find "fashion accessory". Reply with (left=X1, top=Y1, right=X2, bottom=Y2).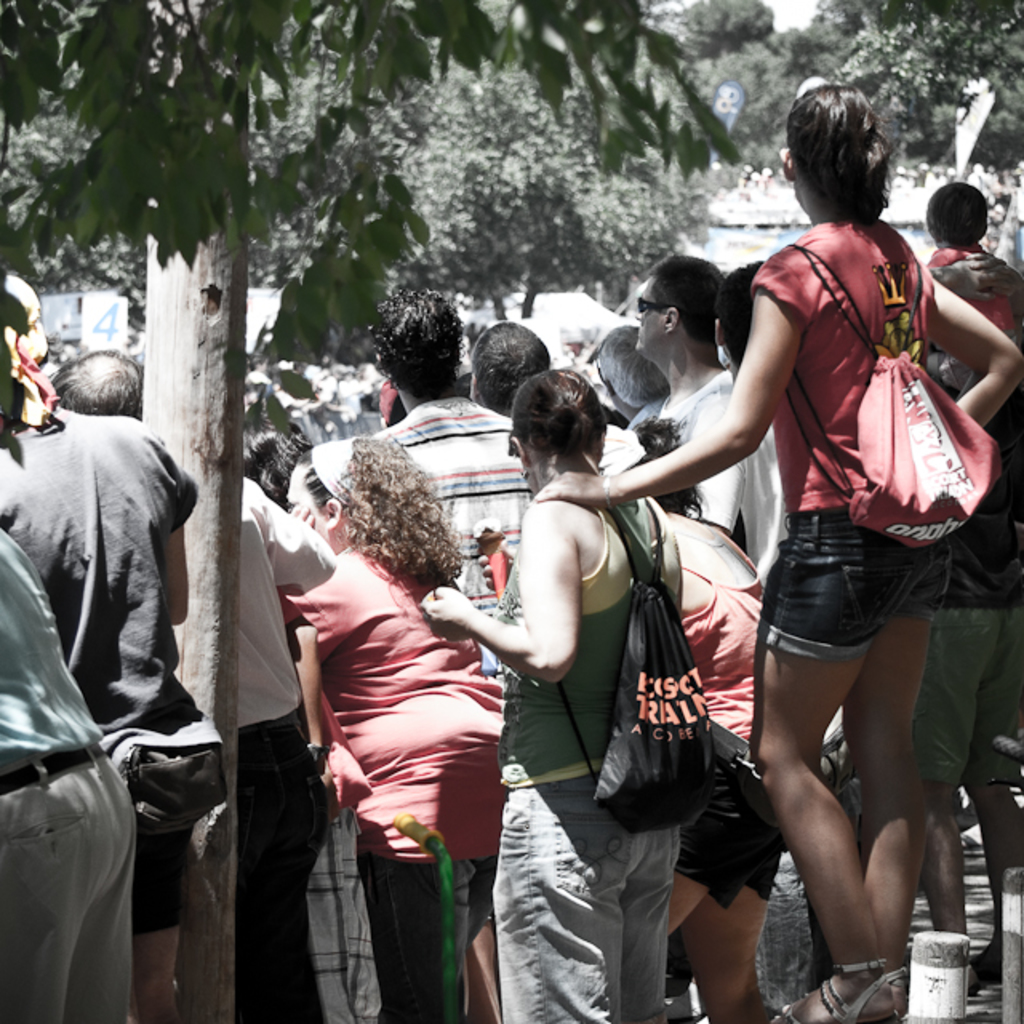
(left=632, top=293, right=680, bottom=318).
